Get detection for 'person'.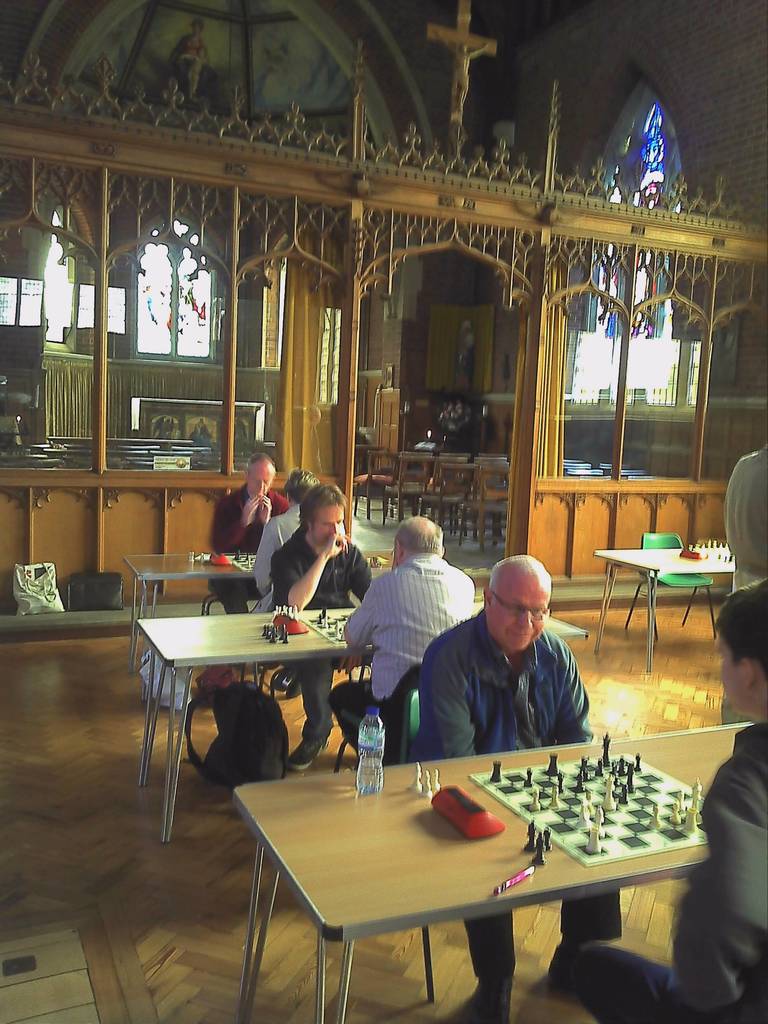
Detection: (x1=429, y1=534, x2=607, y2=780).
